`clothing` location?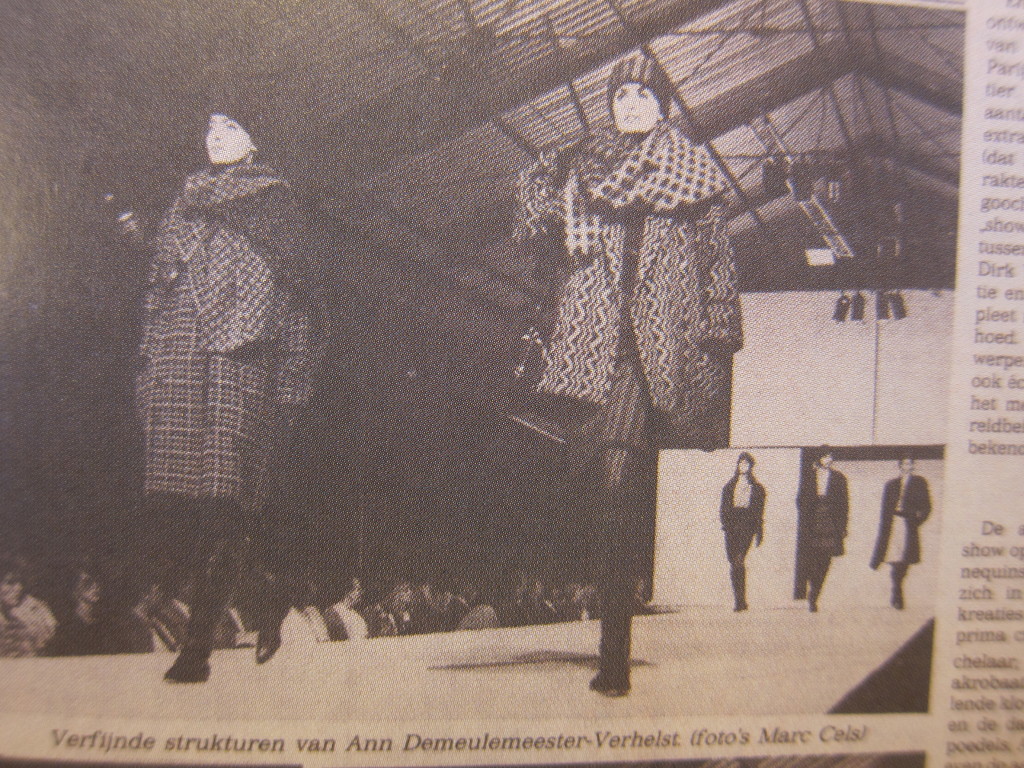
detection(2, 595, 56, 649)
